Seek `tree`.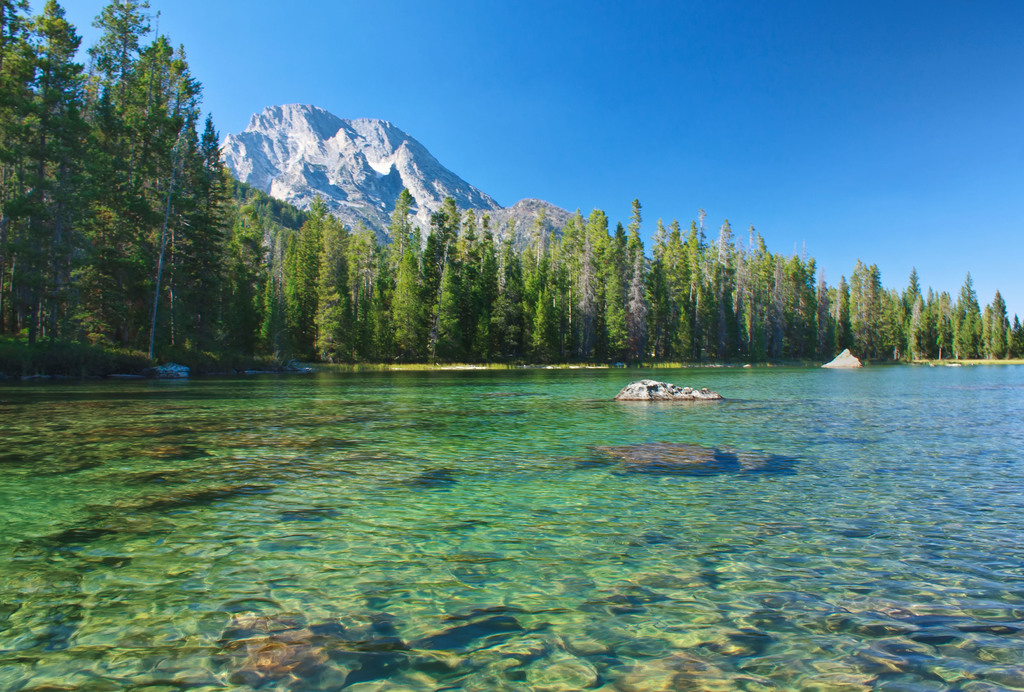
select_region(918, 297, 941, 361).
